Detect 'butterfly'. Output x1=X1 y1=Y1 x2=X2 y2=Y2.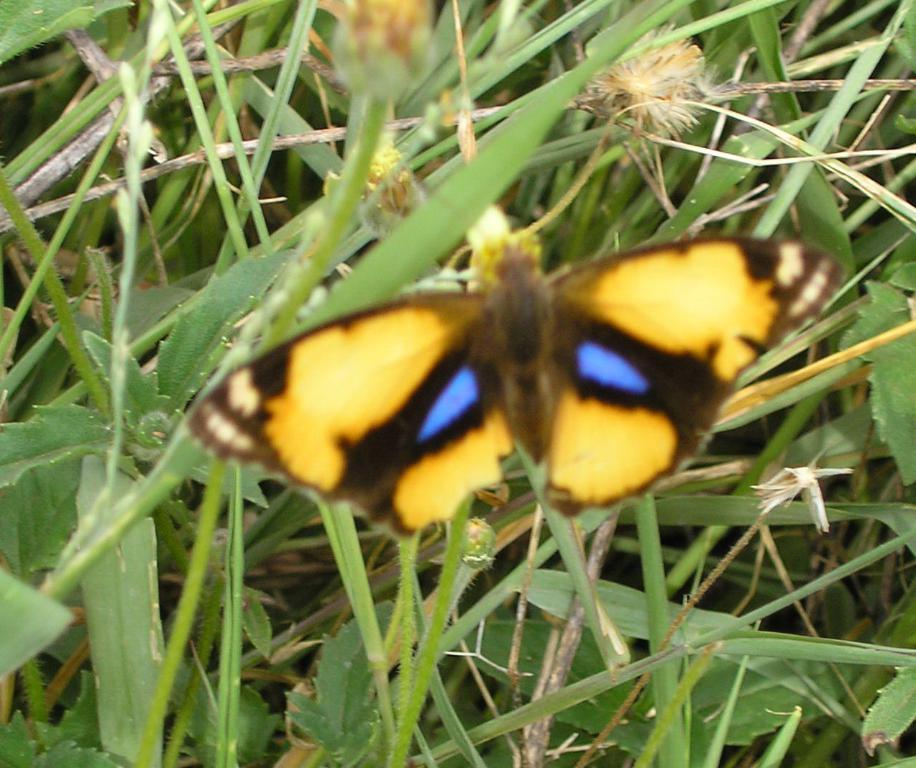
x1=162 y1=183 x2=825 y2=552.
